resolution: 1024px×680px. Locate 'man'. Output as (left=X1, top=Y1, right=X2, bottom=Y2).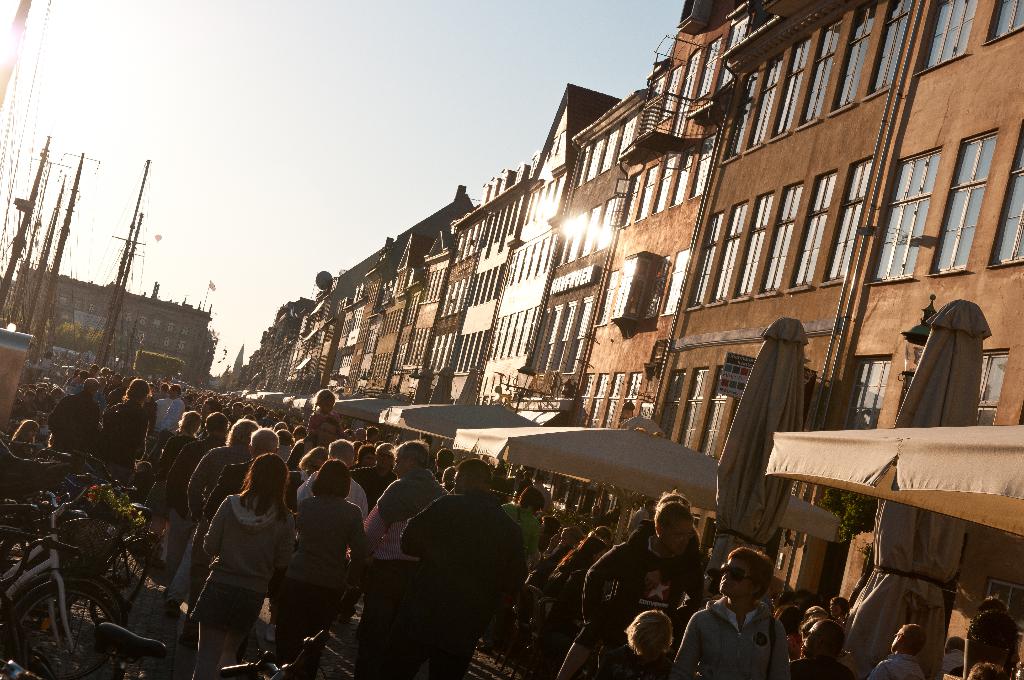
(left=357, top=431, right=365, bottom=441).
